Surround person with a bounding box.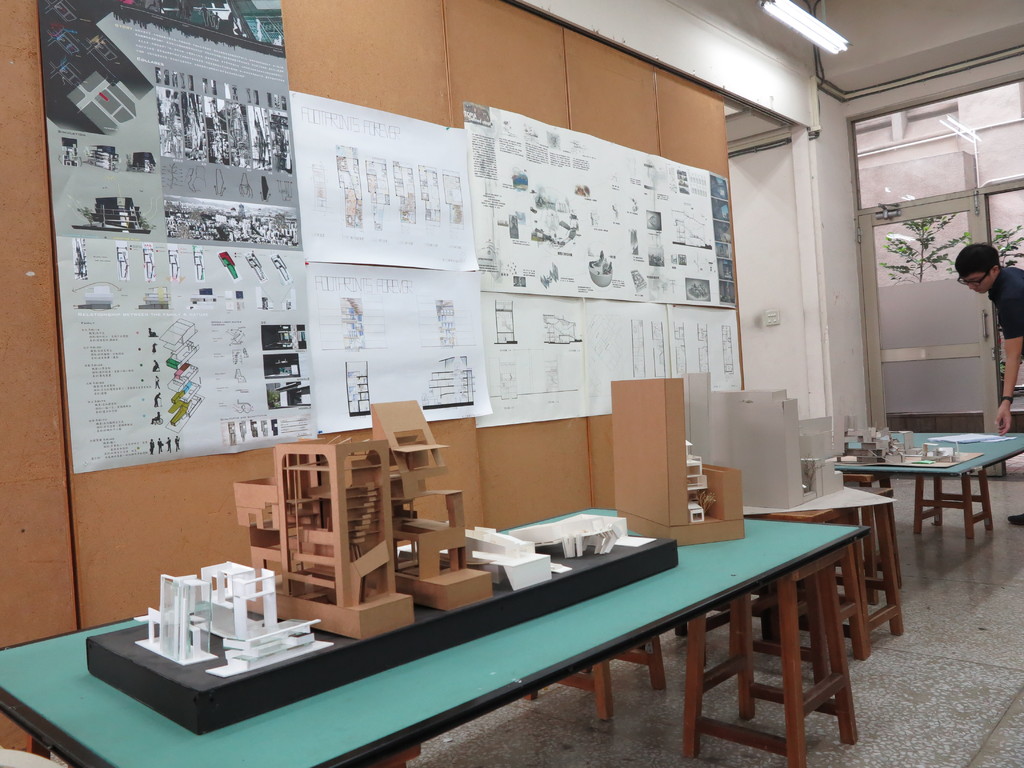
region(950, 239, 1023, 522).
